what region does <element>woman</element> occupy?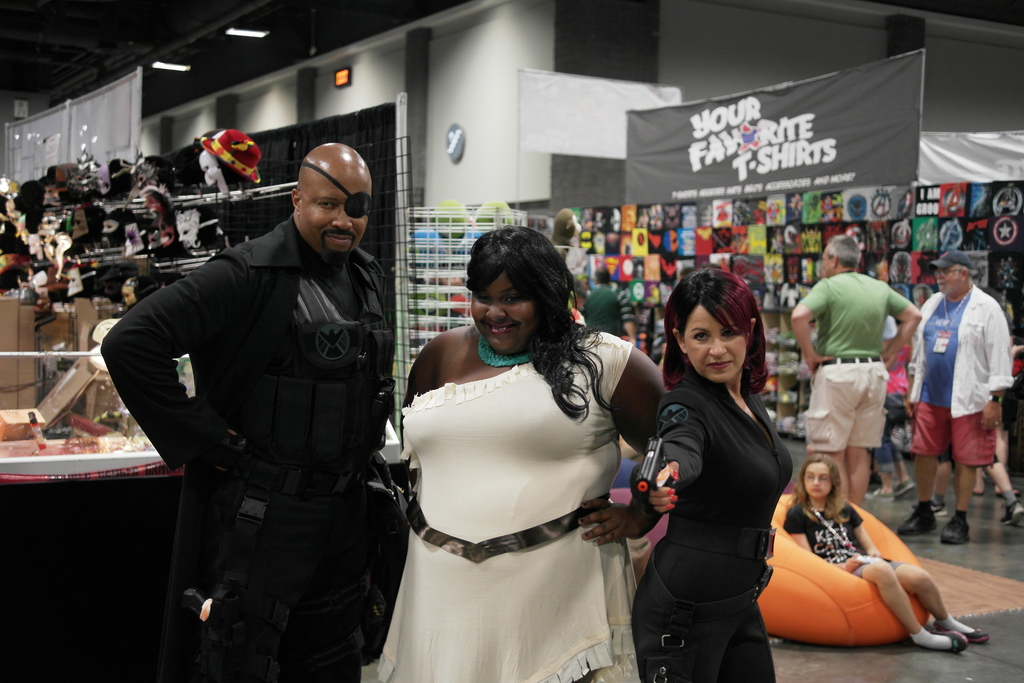
[629, 259, 795, 682].
